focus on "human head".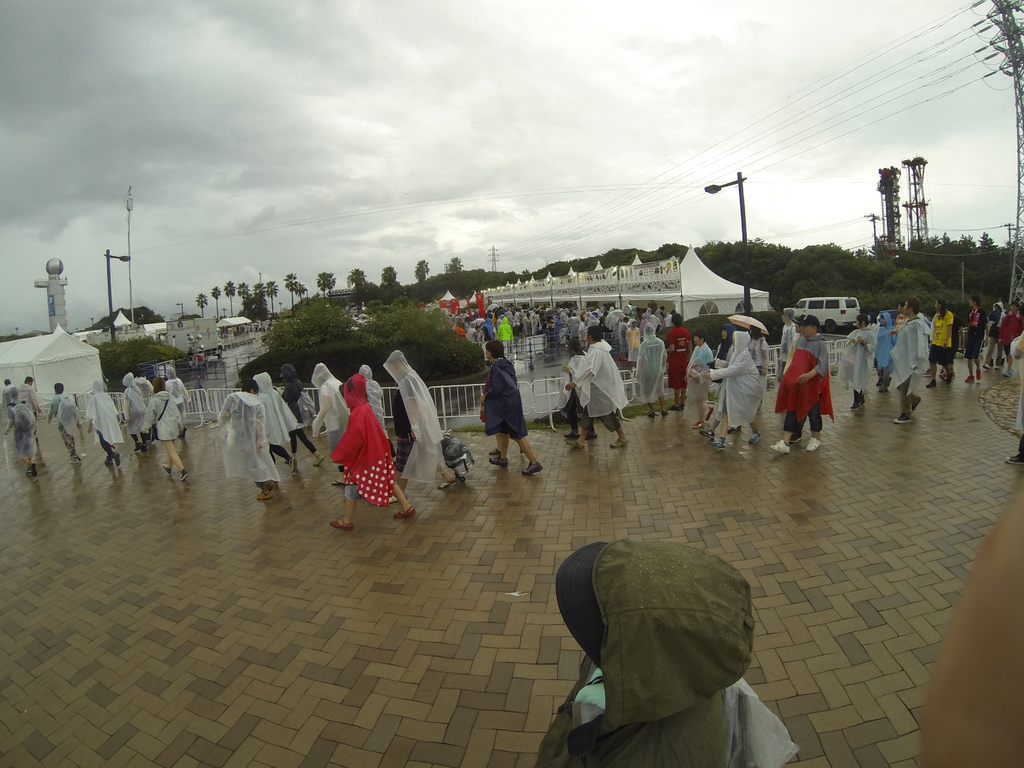
Focused at x1=968 y1=295 x2=982 y2=307.
